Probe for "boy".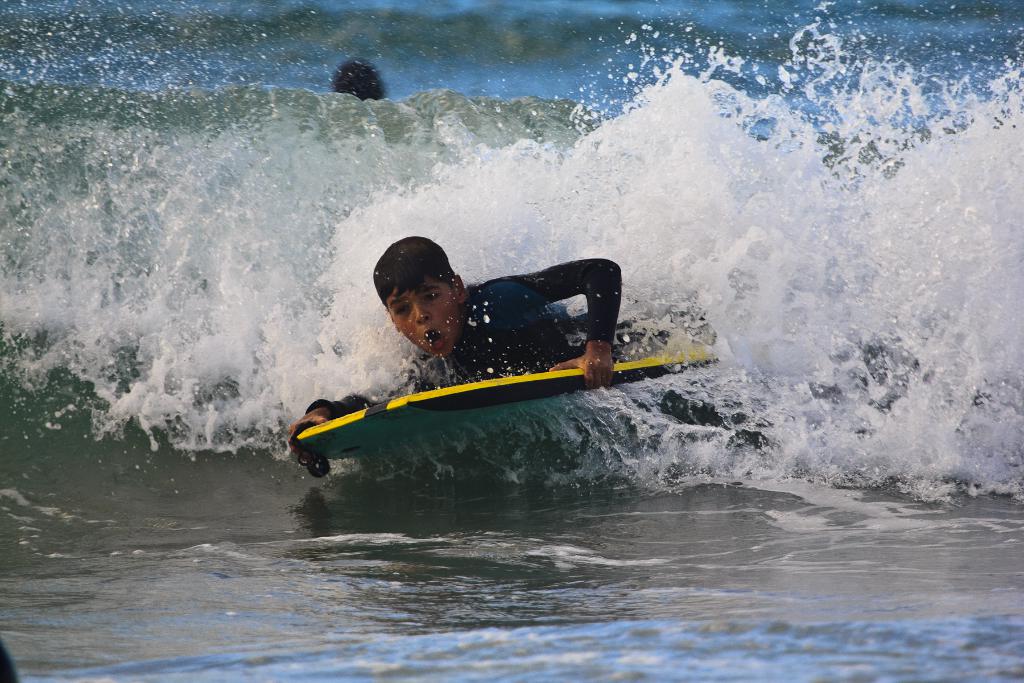
Probe result: l=286, t=233, r=624, b=463.
